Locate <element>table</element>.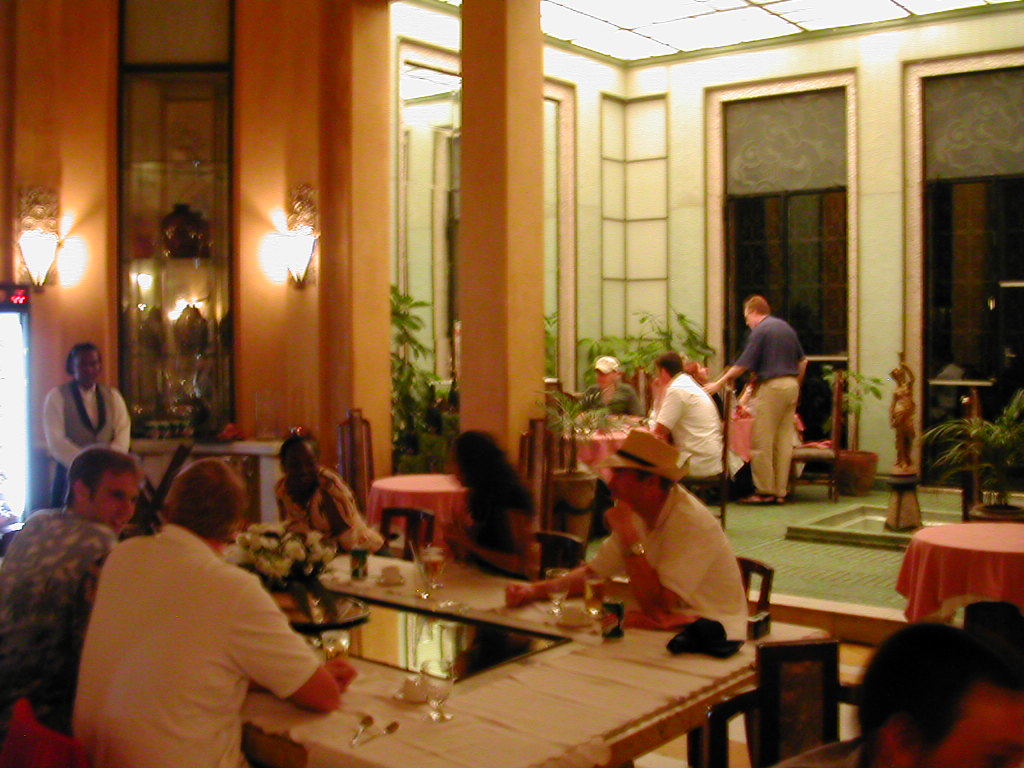
Bounding box: 126,435,289,529.
